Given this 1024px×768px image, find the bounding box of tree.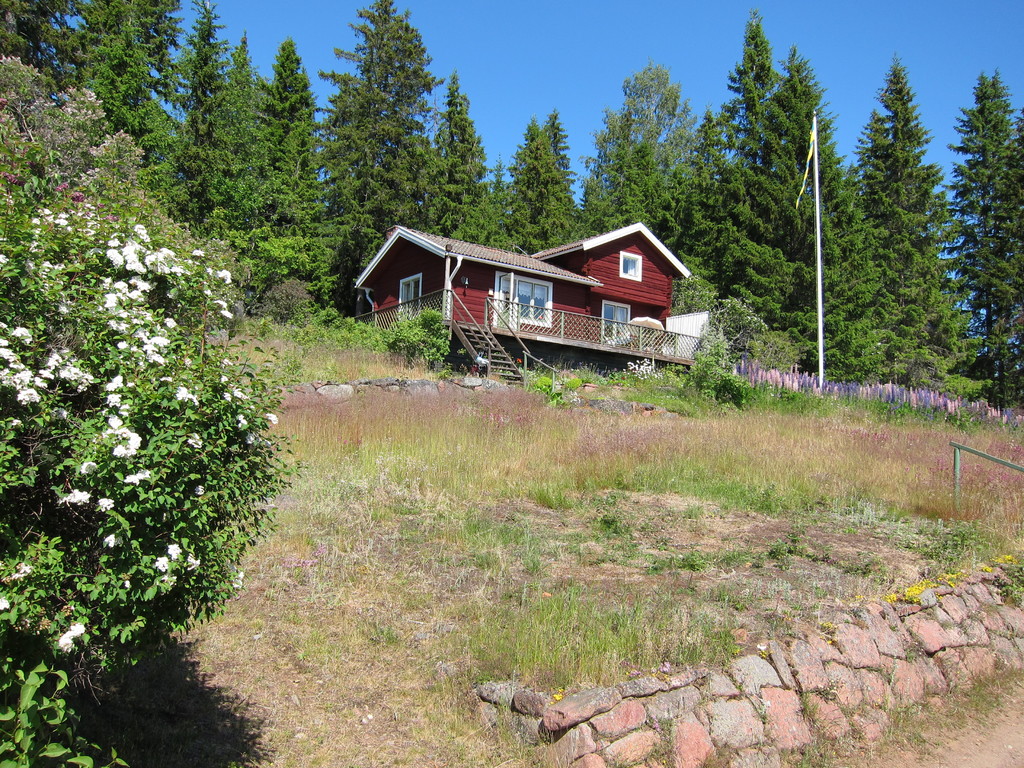
(578,56,685,262).
